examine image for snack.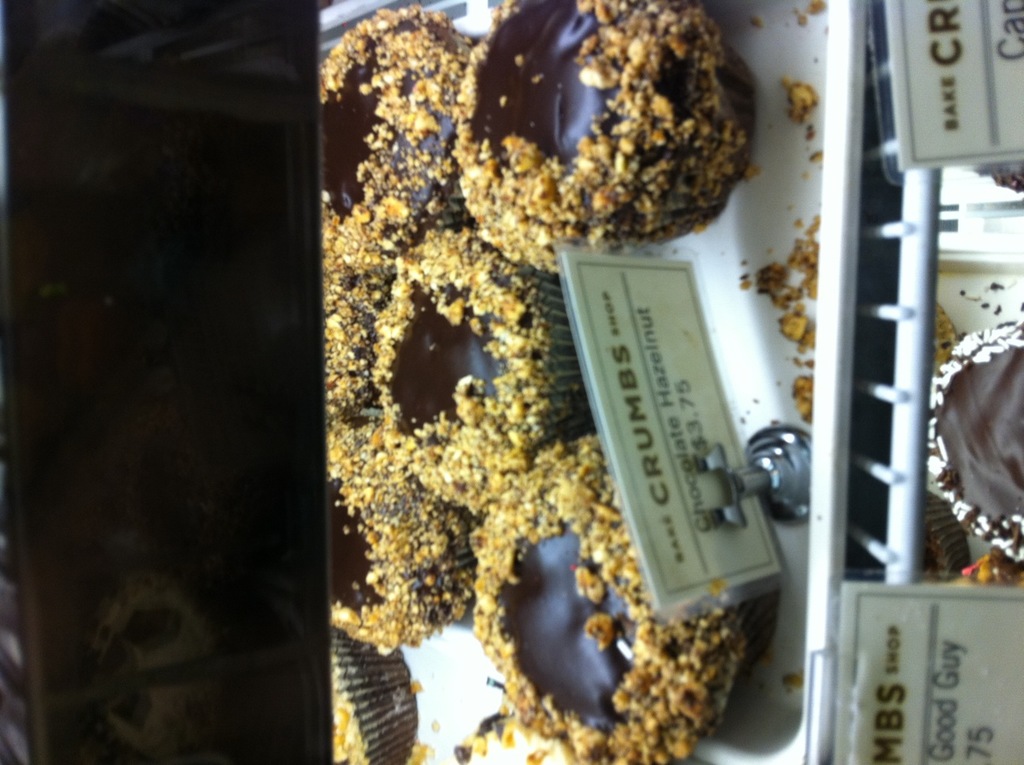
Examination result: [x1=469, y1=429, x2=768, y2=763].
